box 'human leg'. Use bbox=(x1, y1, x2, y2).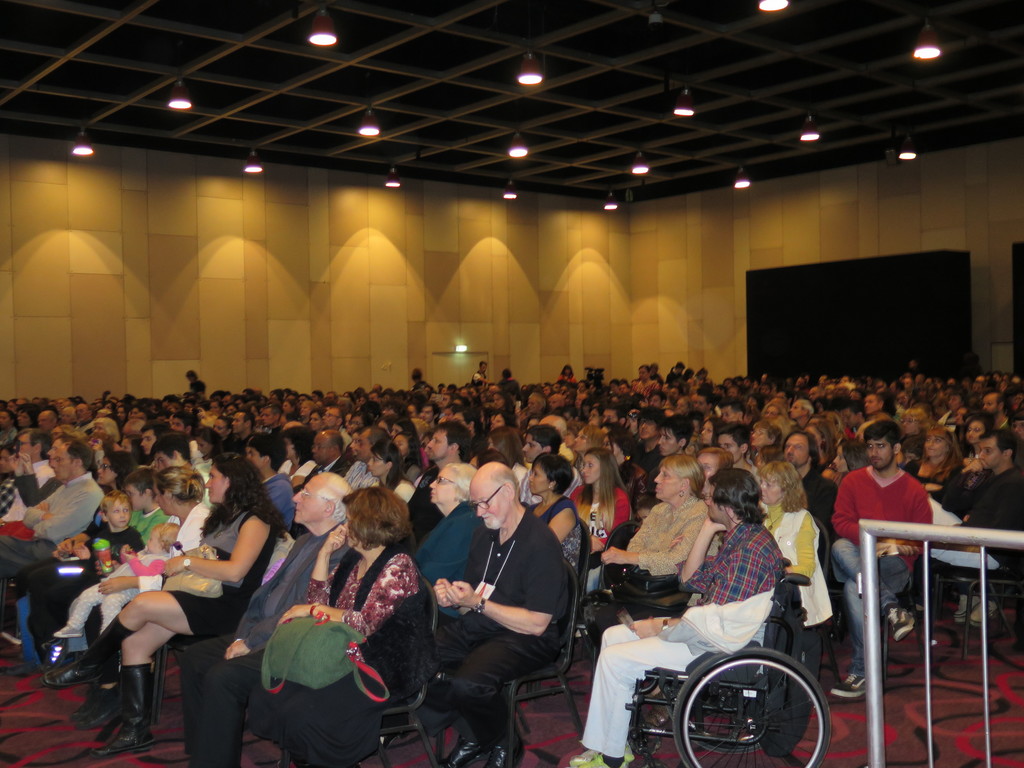
bbox=(44, 588, 191, 682).
